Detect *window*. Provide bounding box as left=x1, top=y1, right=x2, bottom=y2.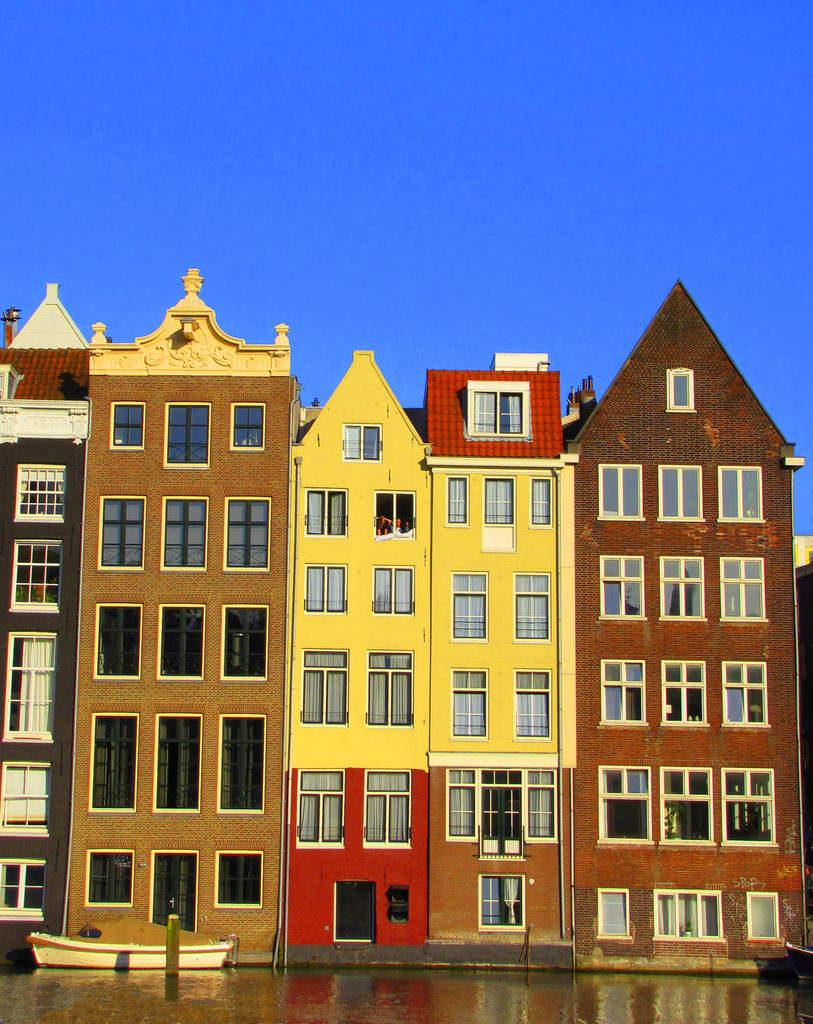
left=742, top=891, right=786, bottom=943.
